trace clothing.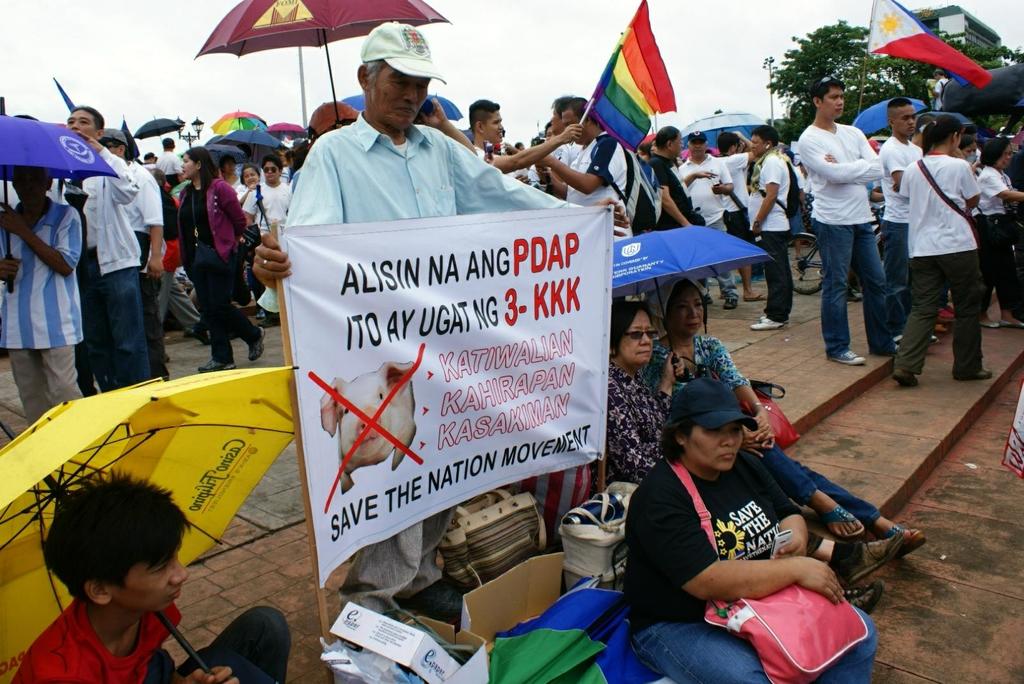
Traced to locate(803, 116, 895, 221).
